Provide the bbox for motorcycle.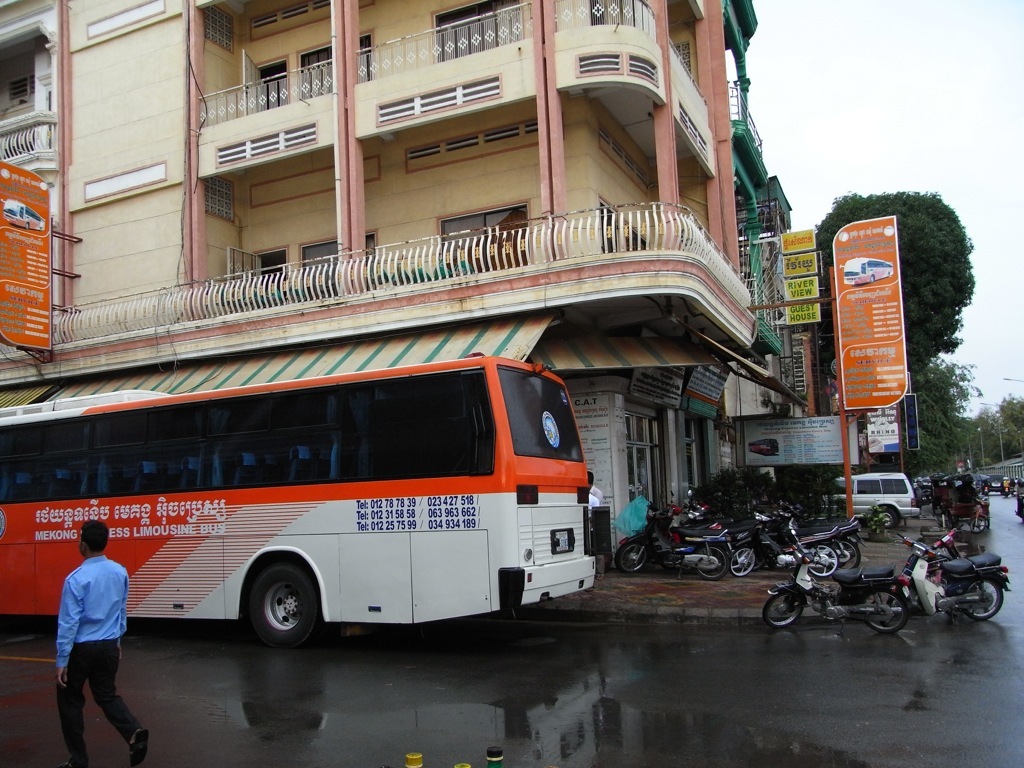
l=916, t=540, r=1017, b=630.
